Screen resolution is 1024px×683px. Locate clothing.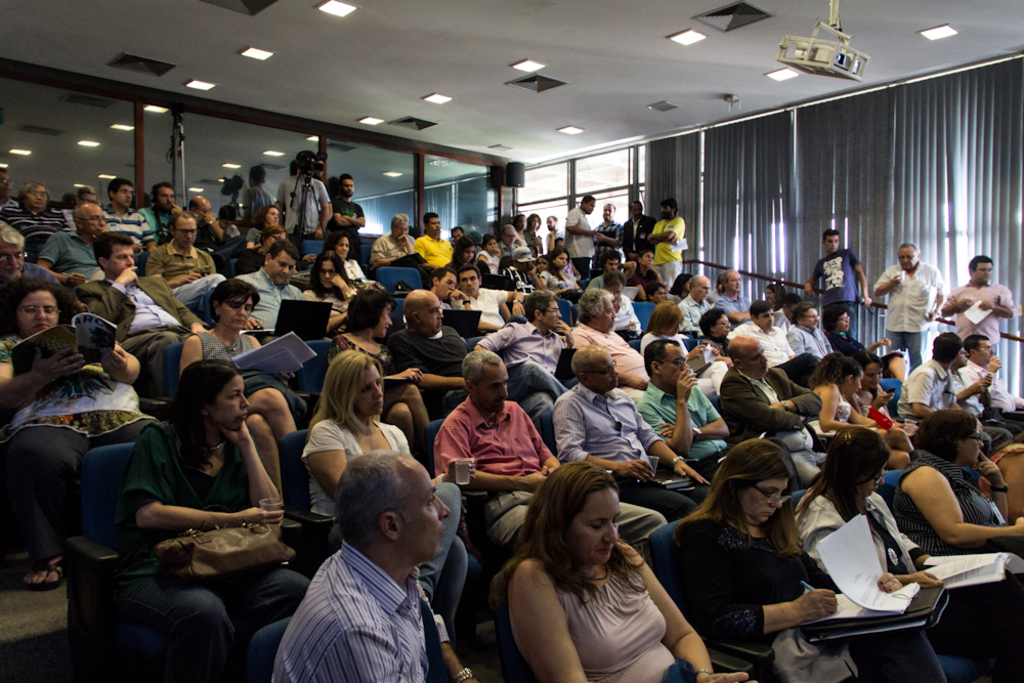
BBox(250, 268, 294, 330).
